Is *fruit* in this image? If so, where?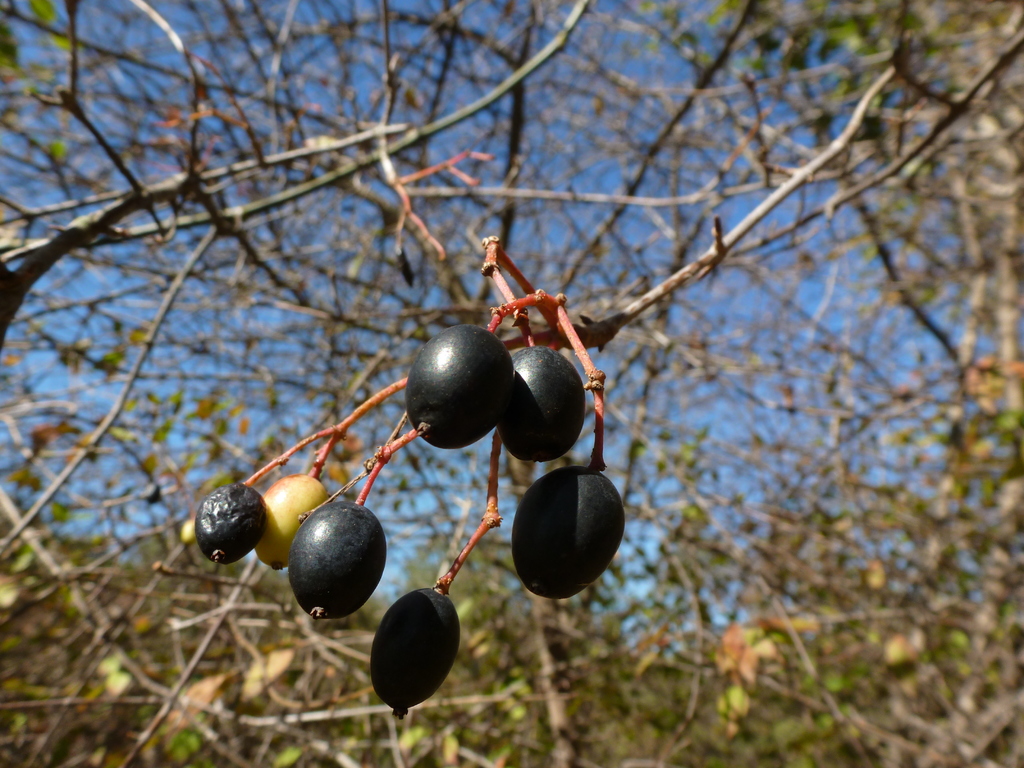
Yes, at [x1=259, y1=441, x2=331, y2=572].
